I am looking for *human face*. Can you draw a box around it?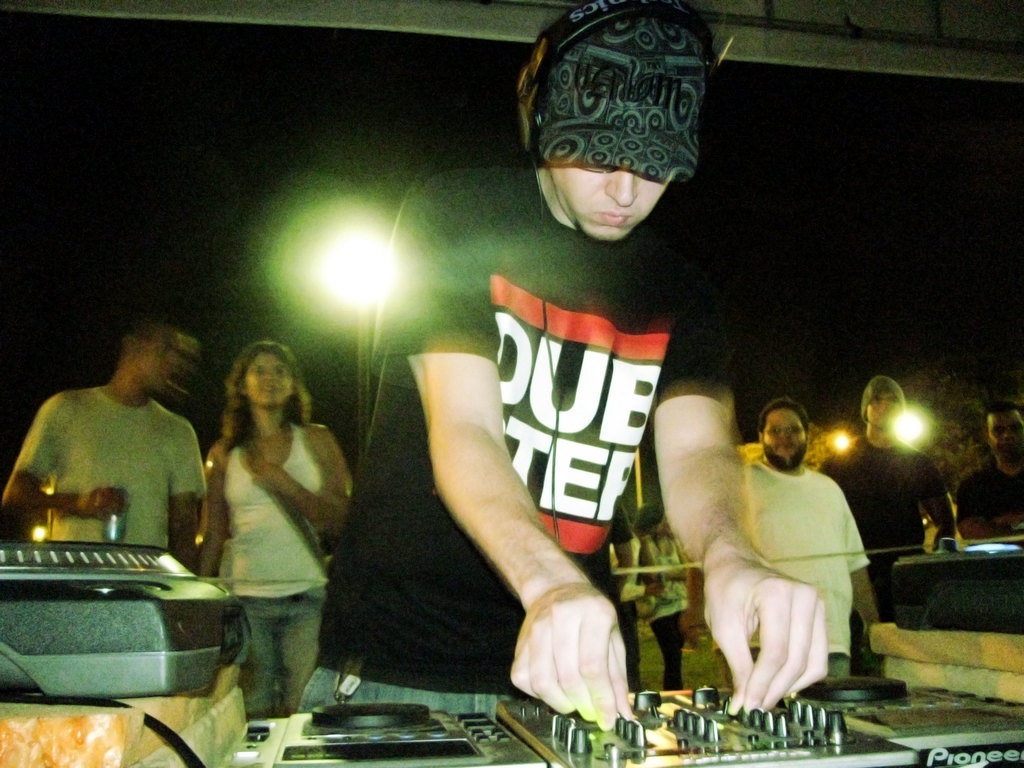
Sure, the bounding box is box=[866, 393, 898, 431].
